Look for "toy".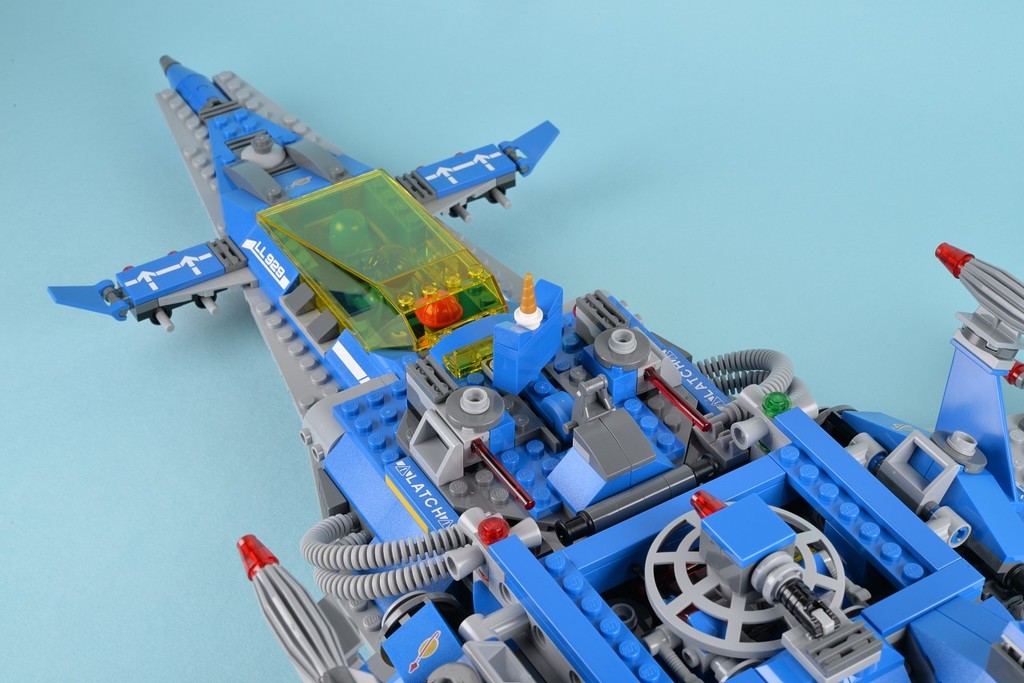
Found: <bbox>54, 71, 986, 669</bbox>.
